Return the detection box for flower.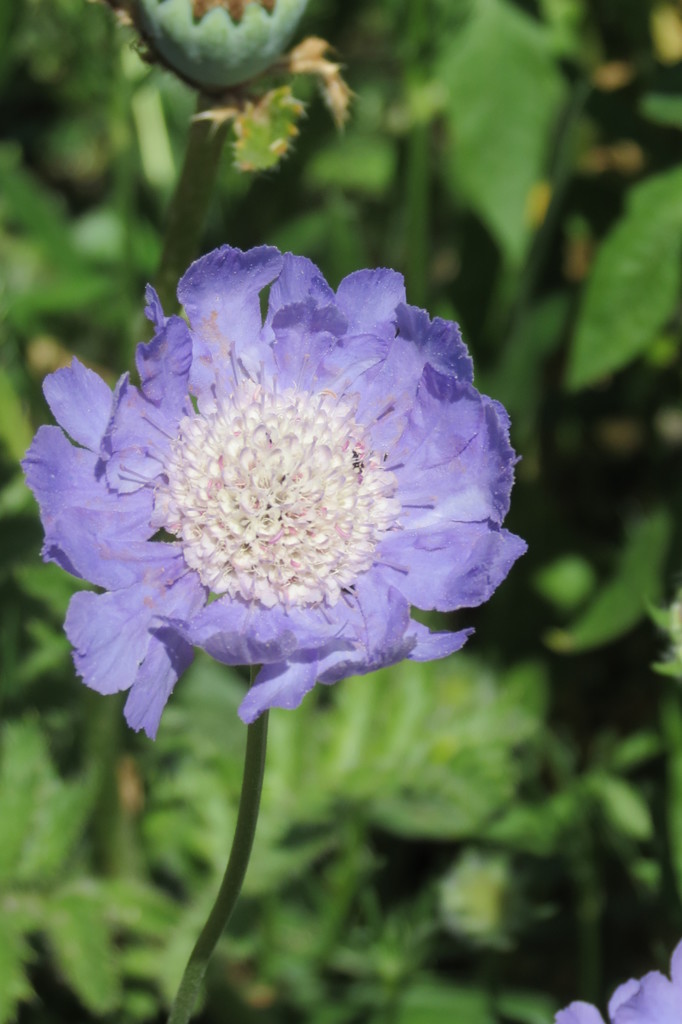
{"x1": 102, "y1": 0, "x2": 309, "y2": 102}.
